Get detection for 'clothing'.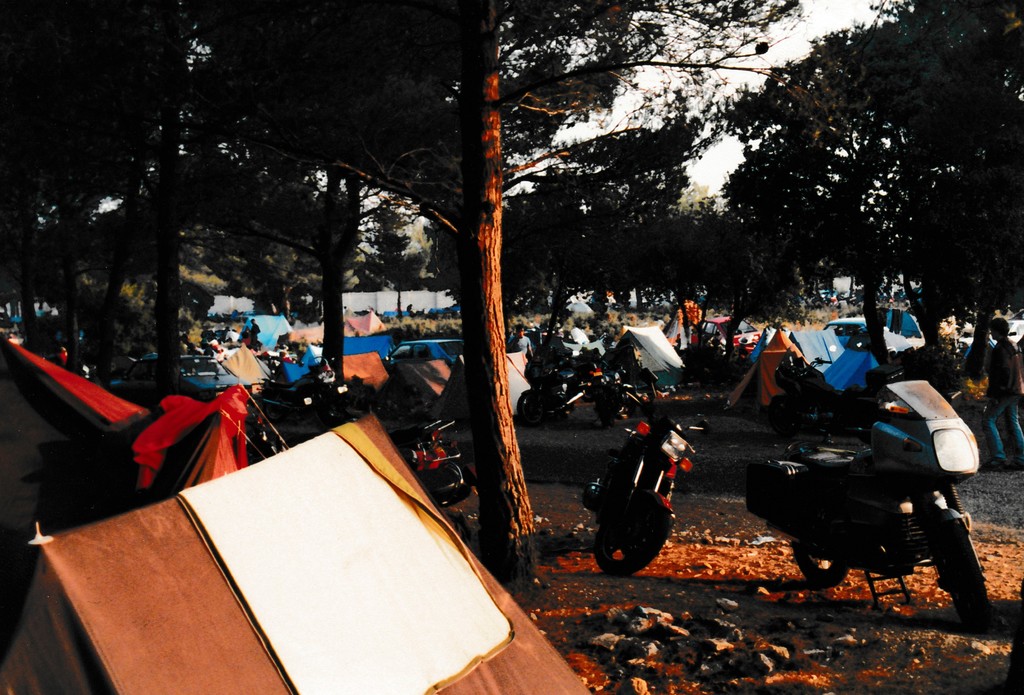
Detection: <bbox>210, 339, 220, 346</bbox>.
